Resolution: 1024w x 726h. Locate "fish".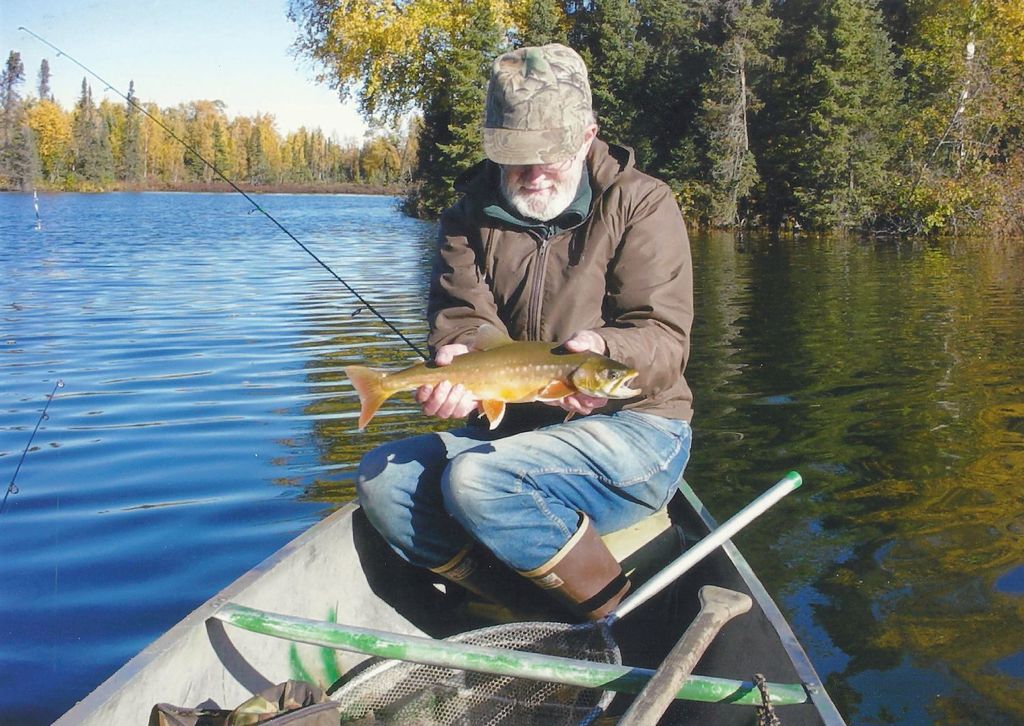
box=[341, 330, 638, 443].
